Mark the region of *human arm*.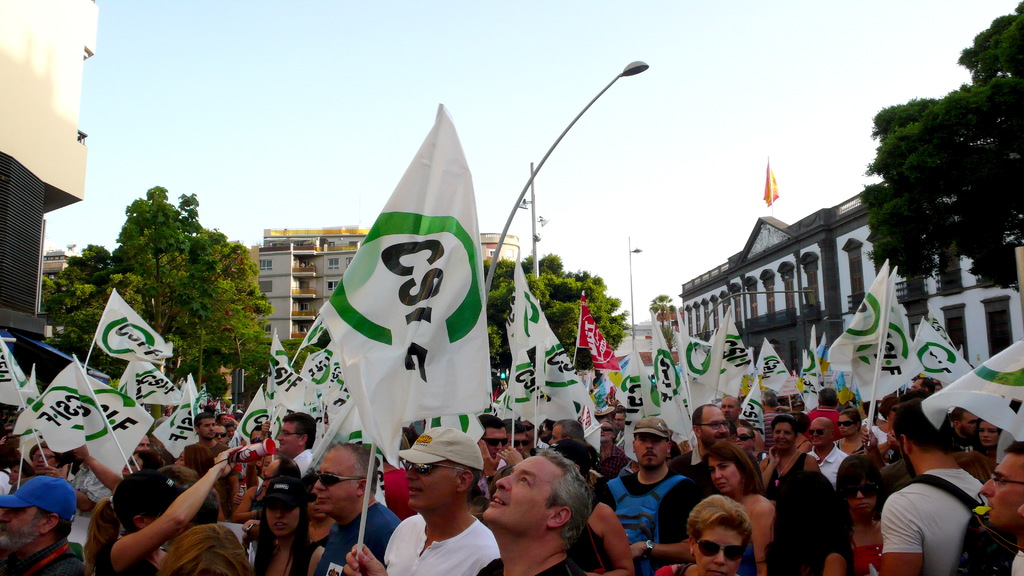
Region: 630:538:693:561.
